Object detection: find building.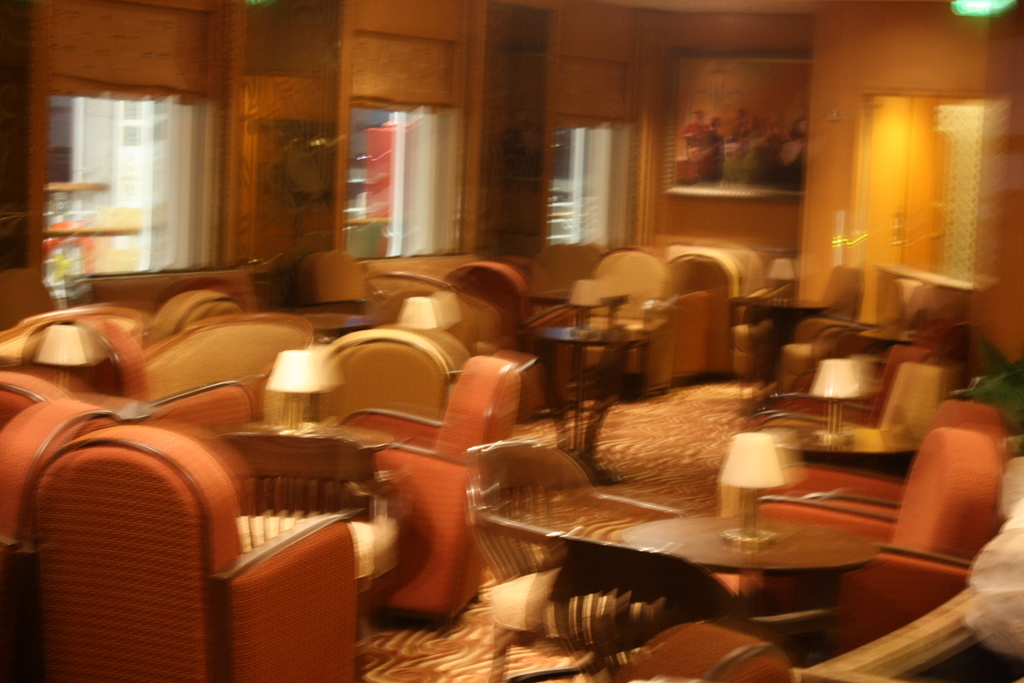
l=0, t=0, r=1023, b=682.
